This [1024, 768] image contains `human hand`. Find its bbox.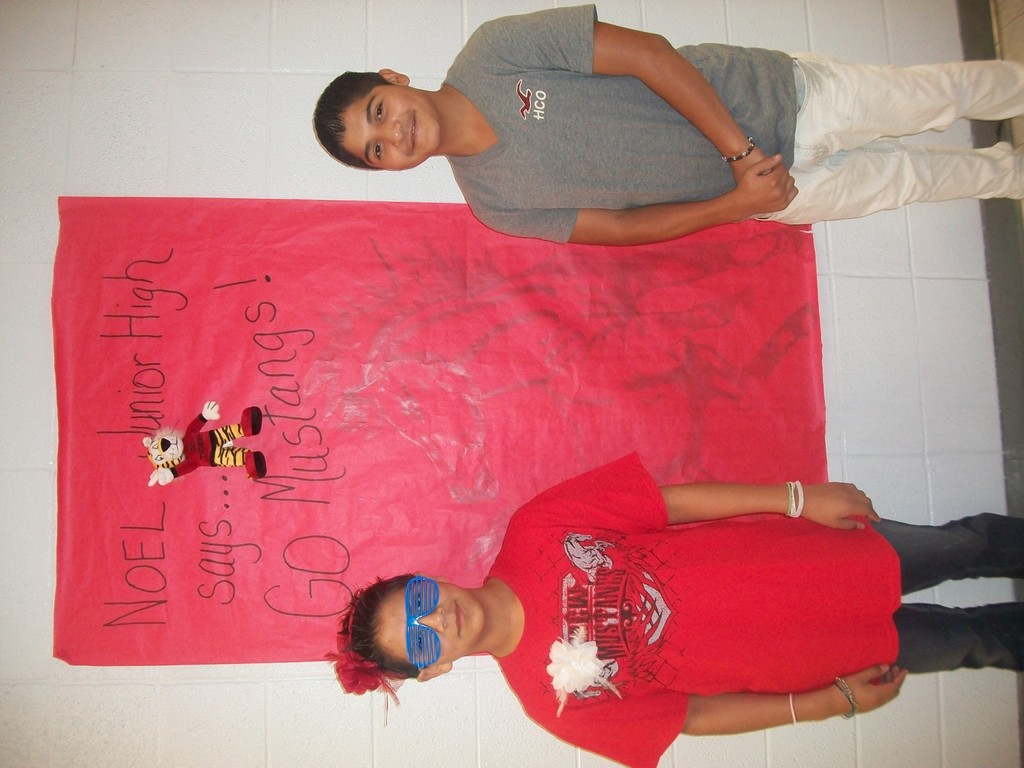
833,662,911,716.
